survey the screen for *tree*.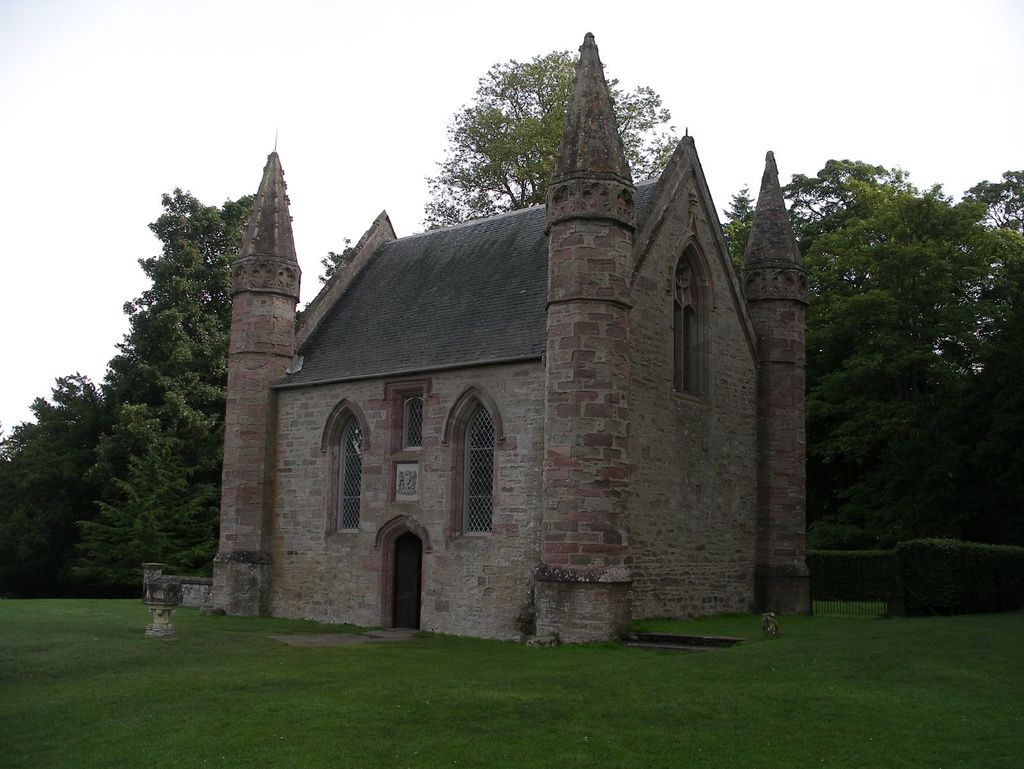
Survey found: bbox(36, 172, 257, 622).
